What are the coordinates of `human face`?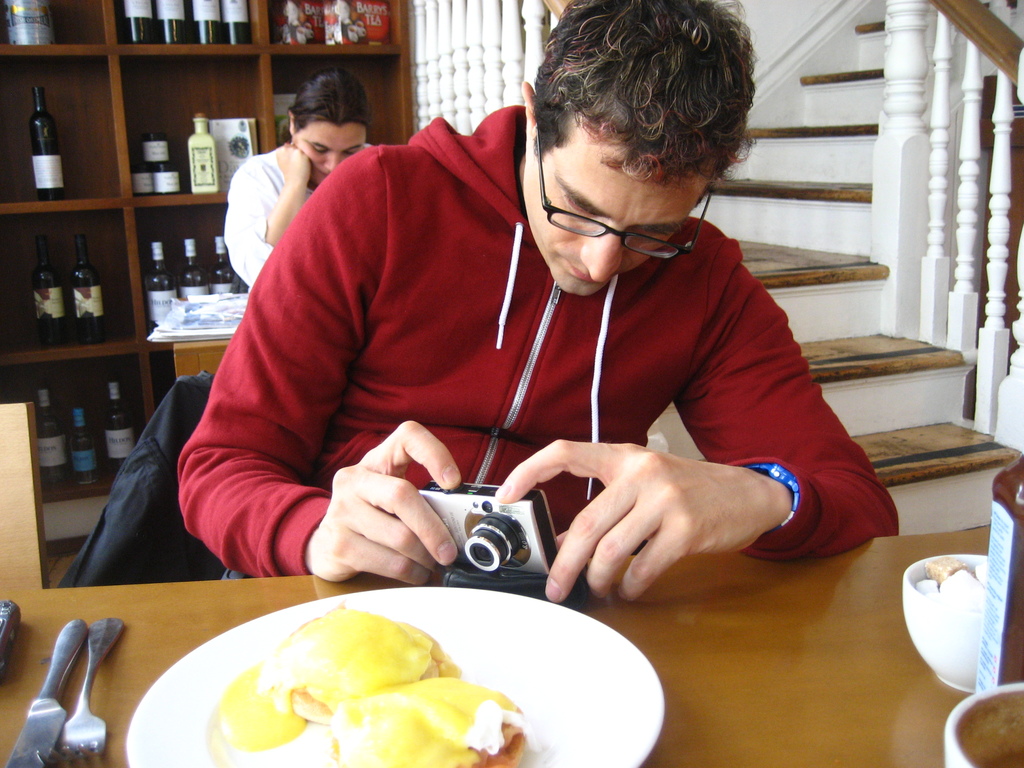
box=[292, 124, 364, 186].
